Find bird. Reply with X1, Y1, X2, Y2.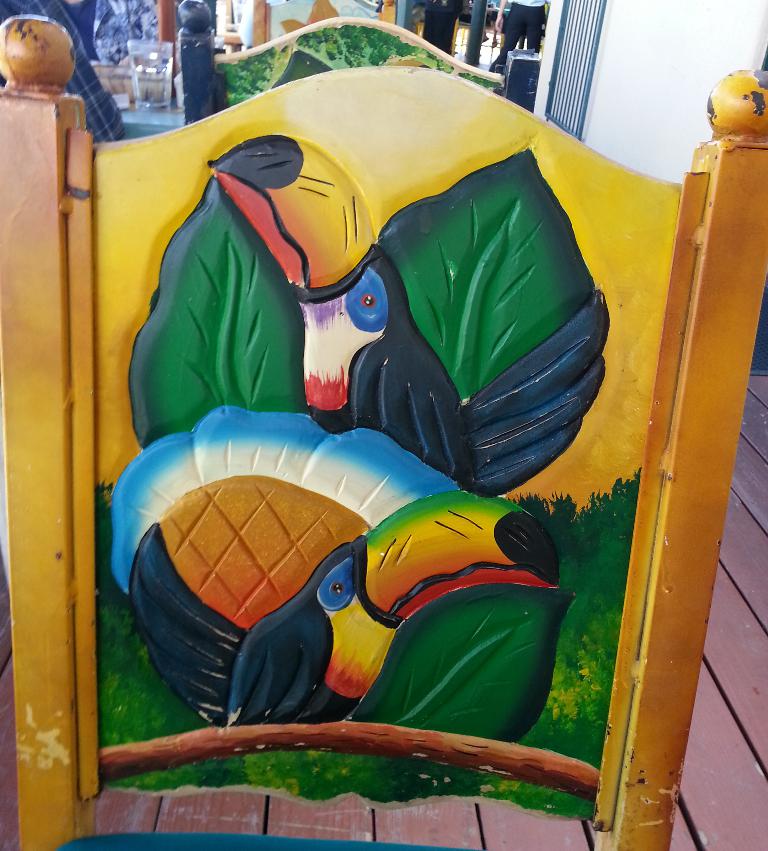
119, 455, 568, 759.
